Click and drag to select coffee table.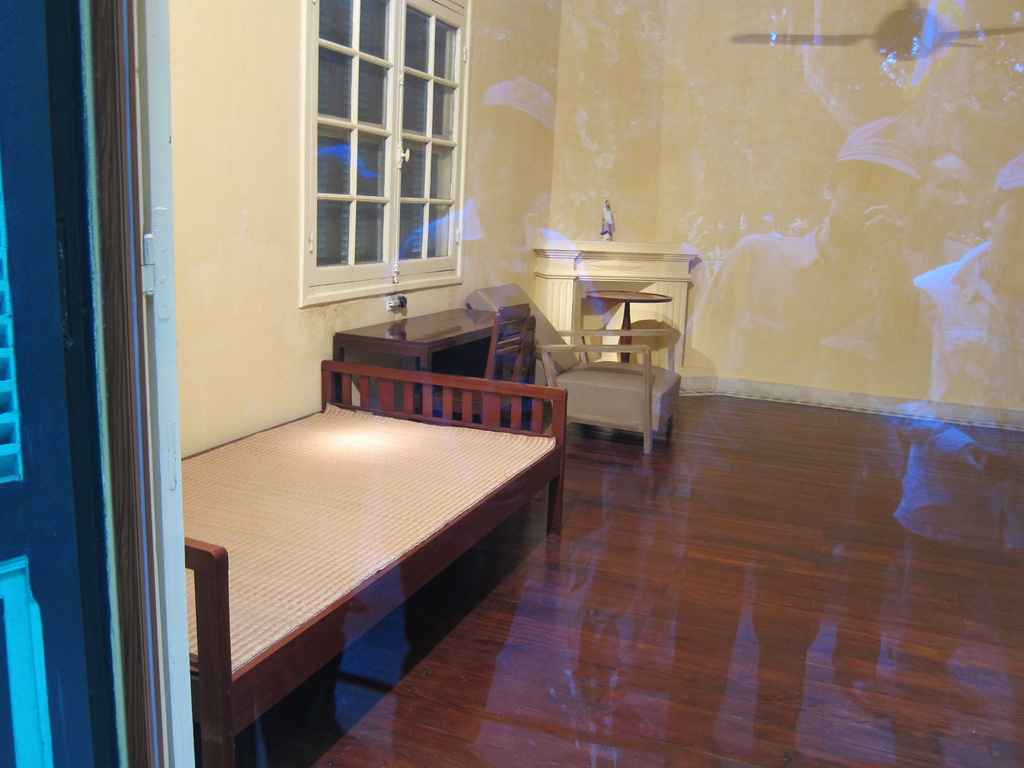
Selection: x1=181, y1=357, x2=566, y2=767.
